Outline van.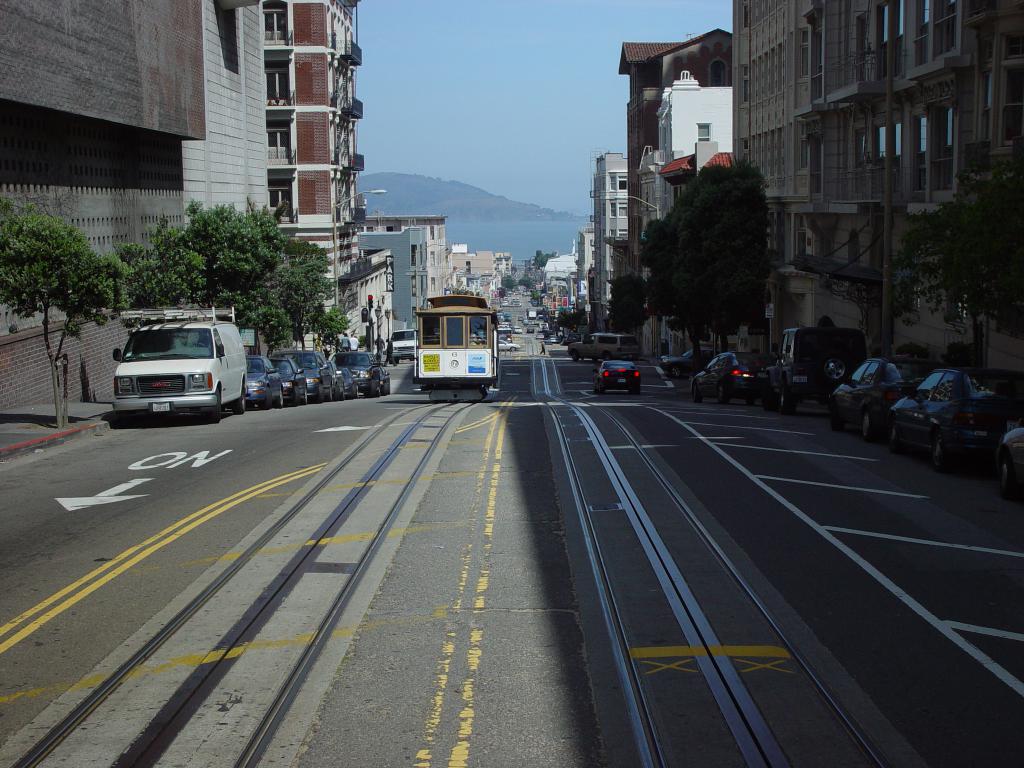
Outline: <bbox>109, 308, 252, 423</bbox>.
